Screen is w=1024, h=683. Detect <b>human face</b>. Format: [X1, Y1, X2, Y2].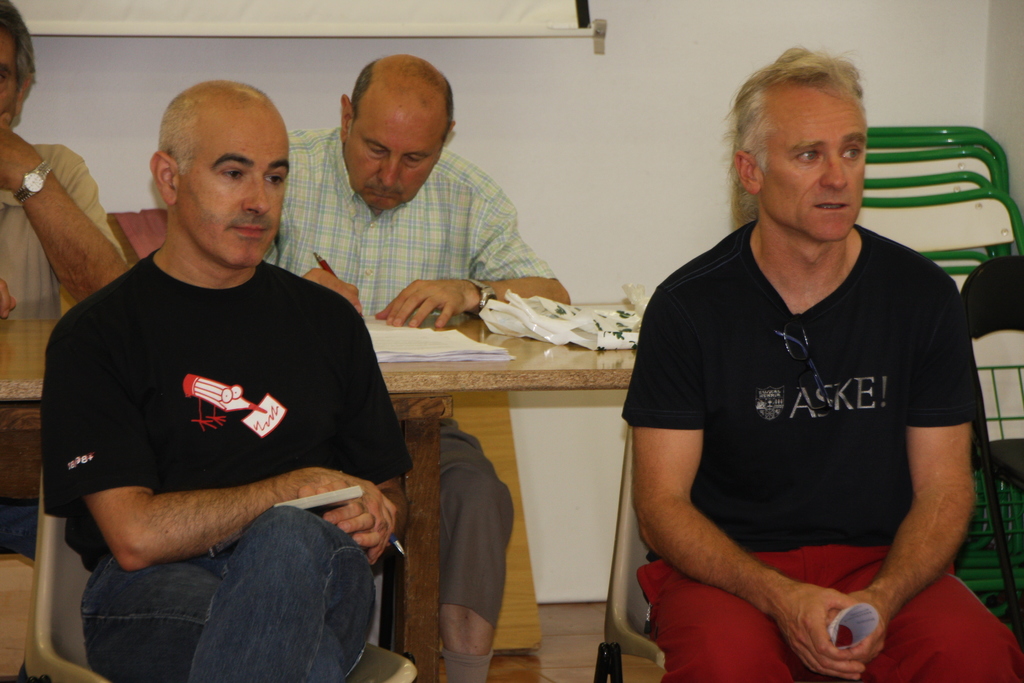
[343, 87, 448, 206].
